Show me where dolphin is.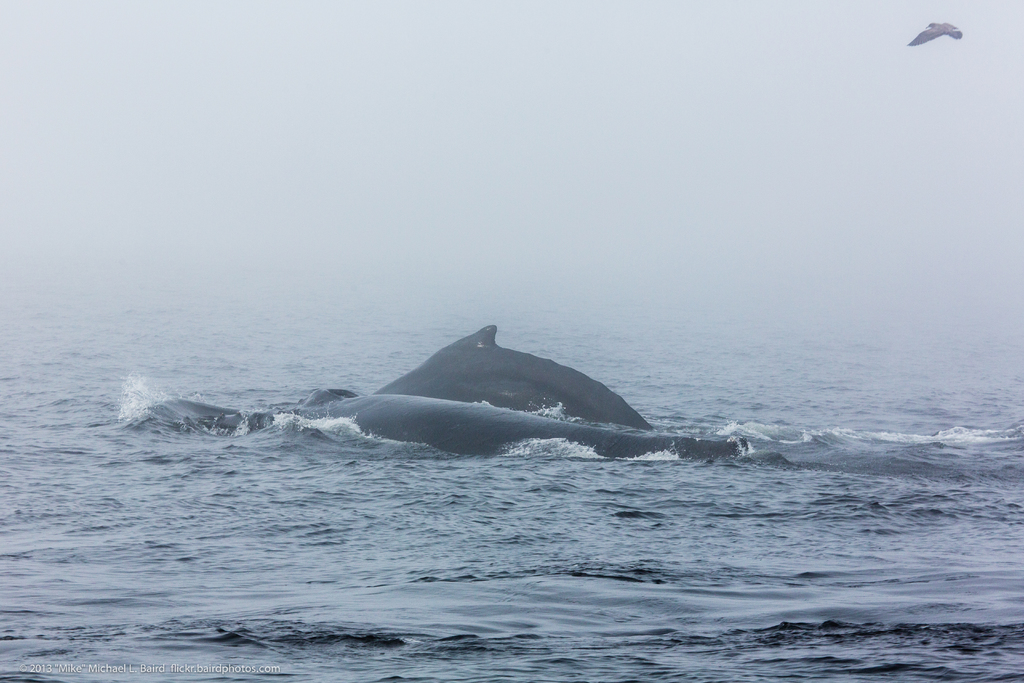
dolphin is at BBox(297, 322, 652, 456).
